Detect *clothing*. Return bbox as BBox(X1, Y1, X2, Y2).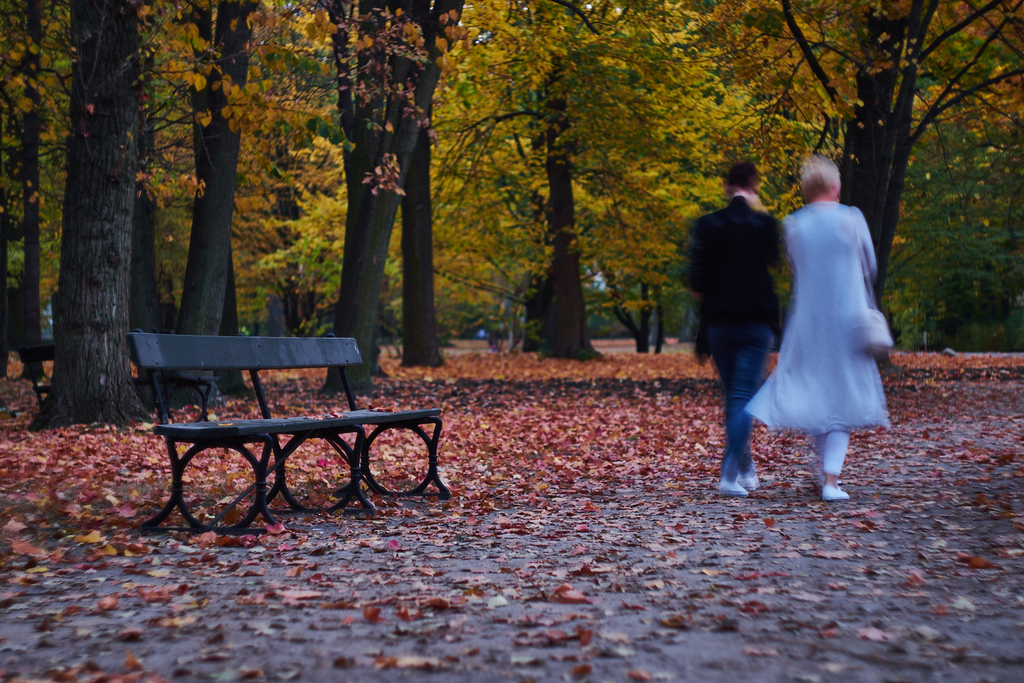
BBox(681, 197, 788, 473).
